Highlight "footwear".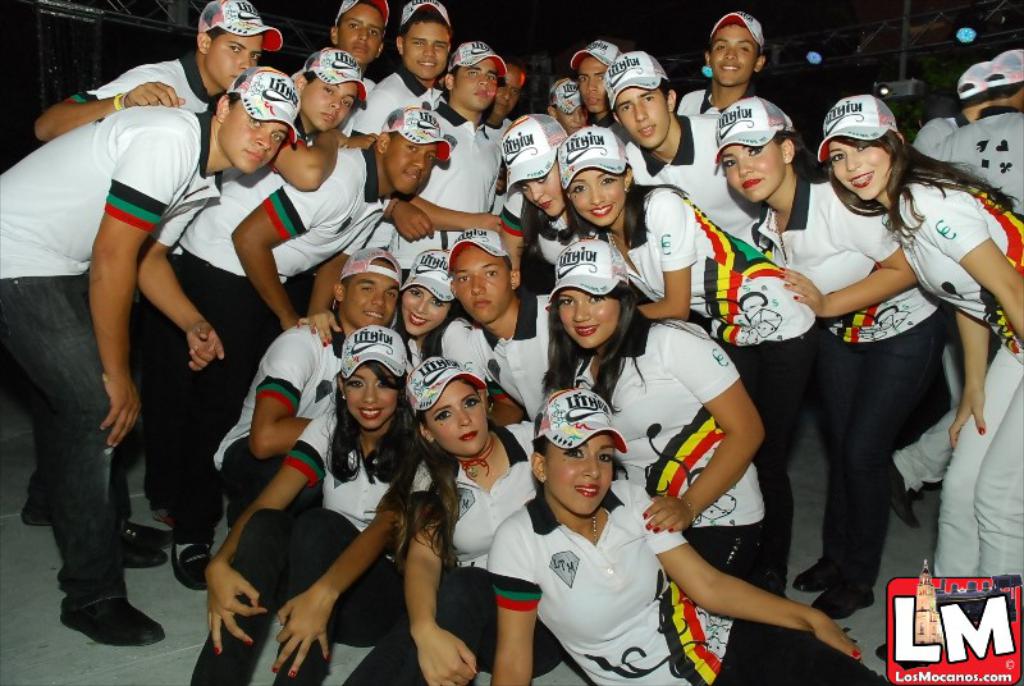
Highlighted region: crop(791, 552, 819, 593).
